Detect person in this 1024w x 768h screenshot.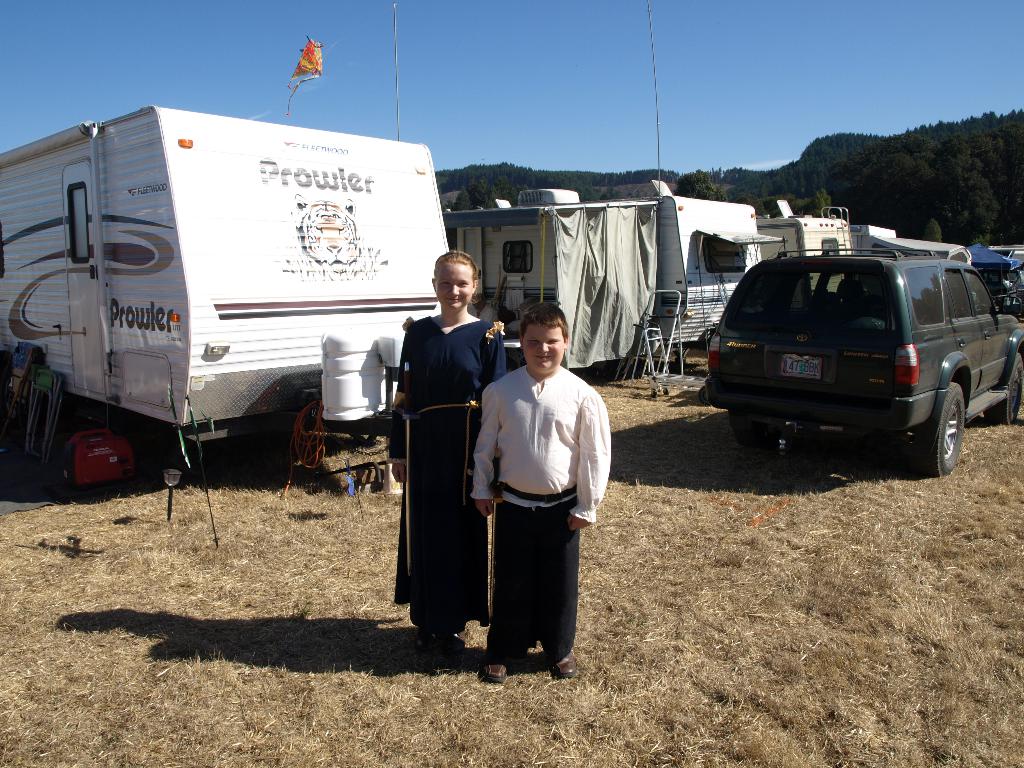
Detection: crop(467, 303, 612, 684).
